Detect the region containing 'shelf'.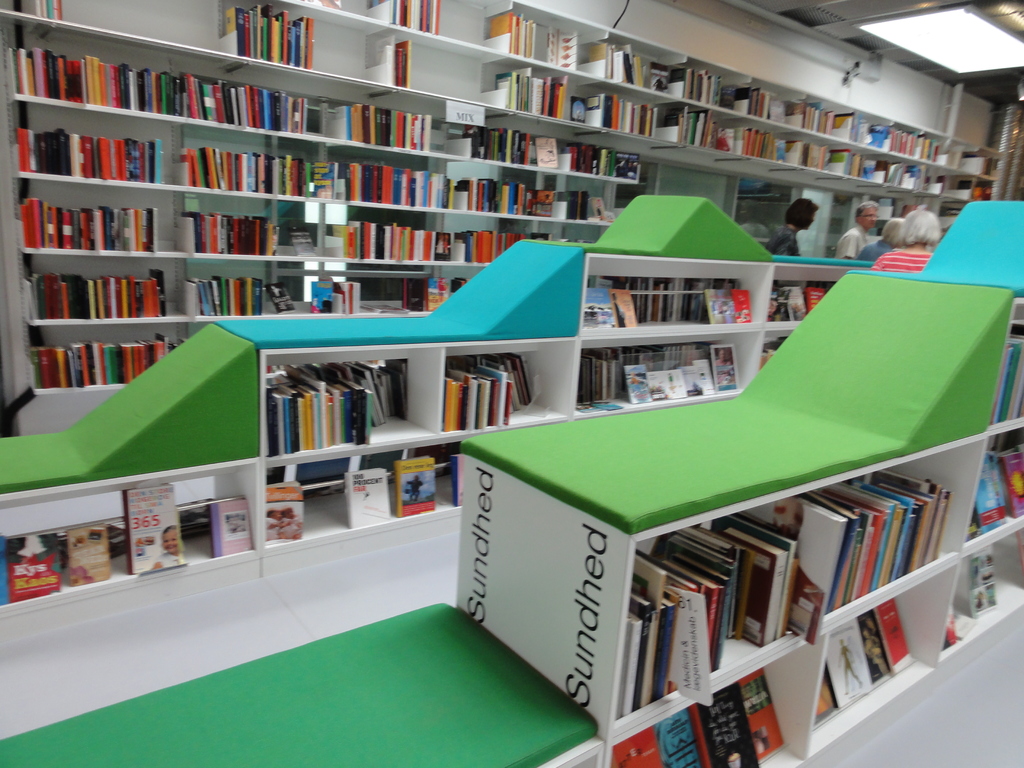
region(582, 273, 744, 330).
